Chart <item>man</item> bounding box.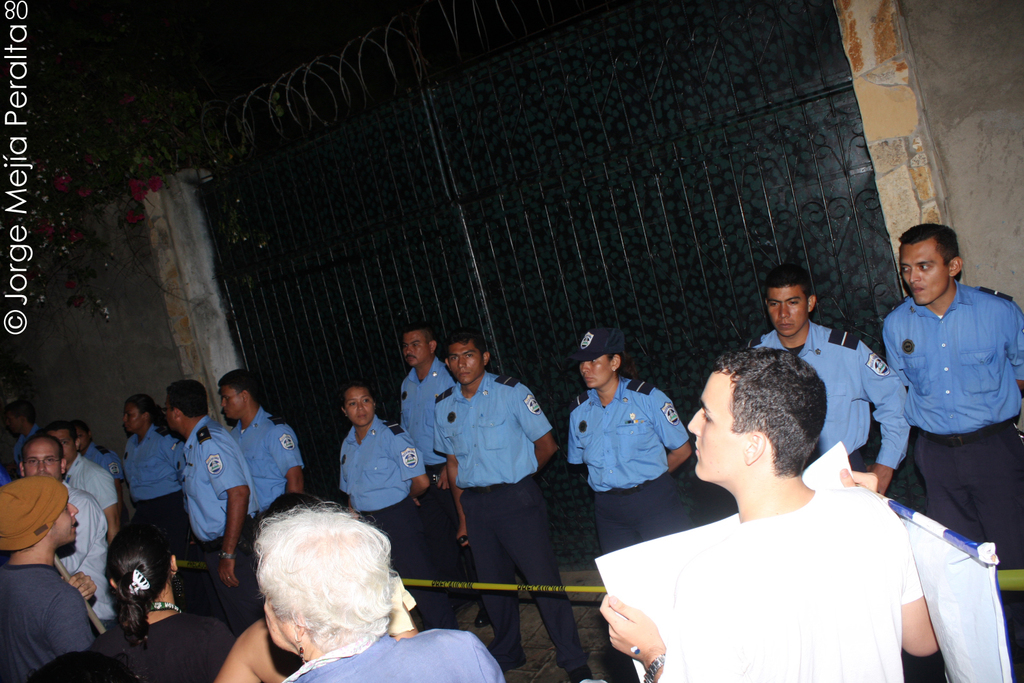
Charted: box=[397, 324, 487, 624].
